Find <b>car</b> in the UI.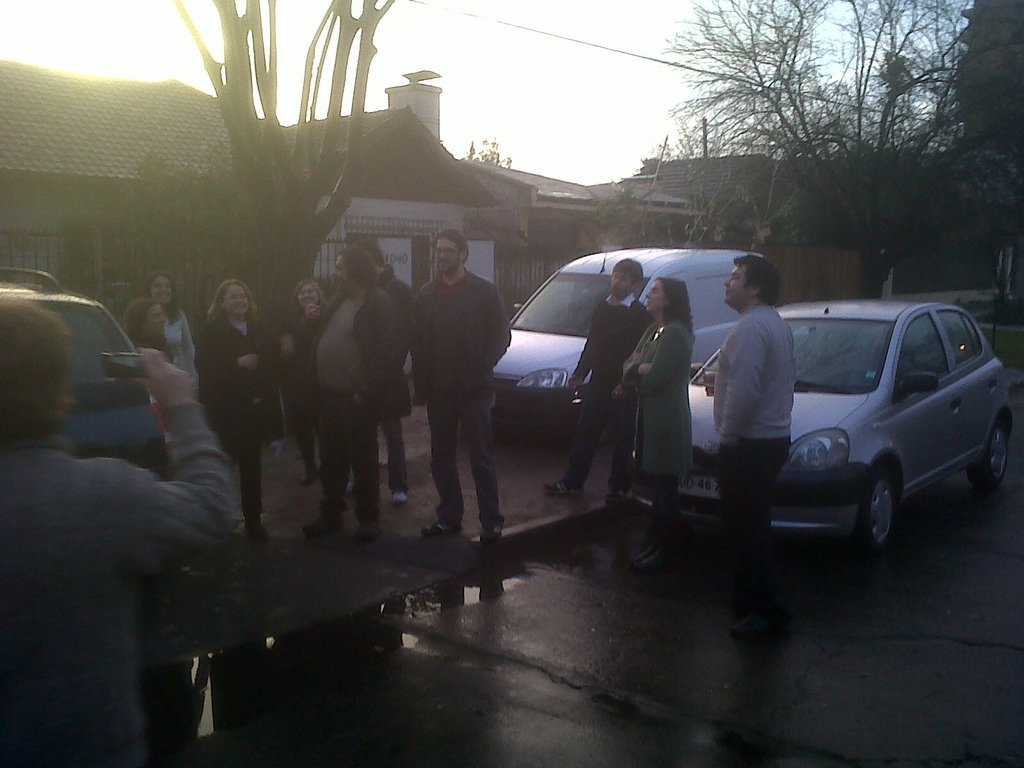
UI element at <box>636,298,1016,554</box>.
